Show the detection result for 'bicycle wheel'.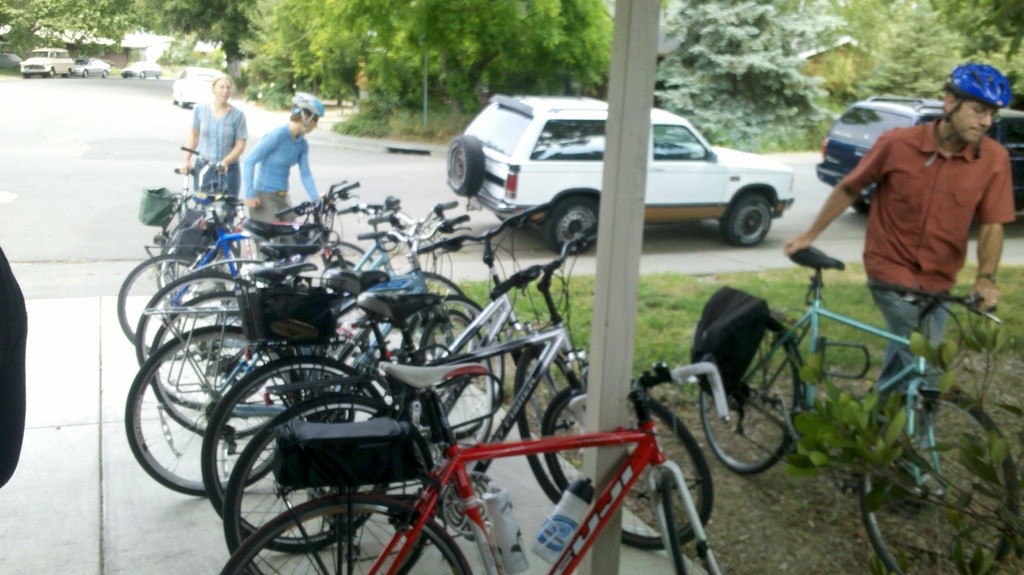
[536,378,715,549].
